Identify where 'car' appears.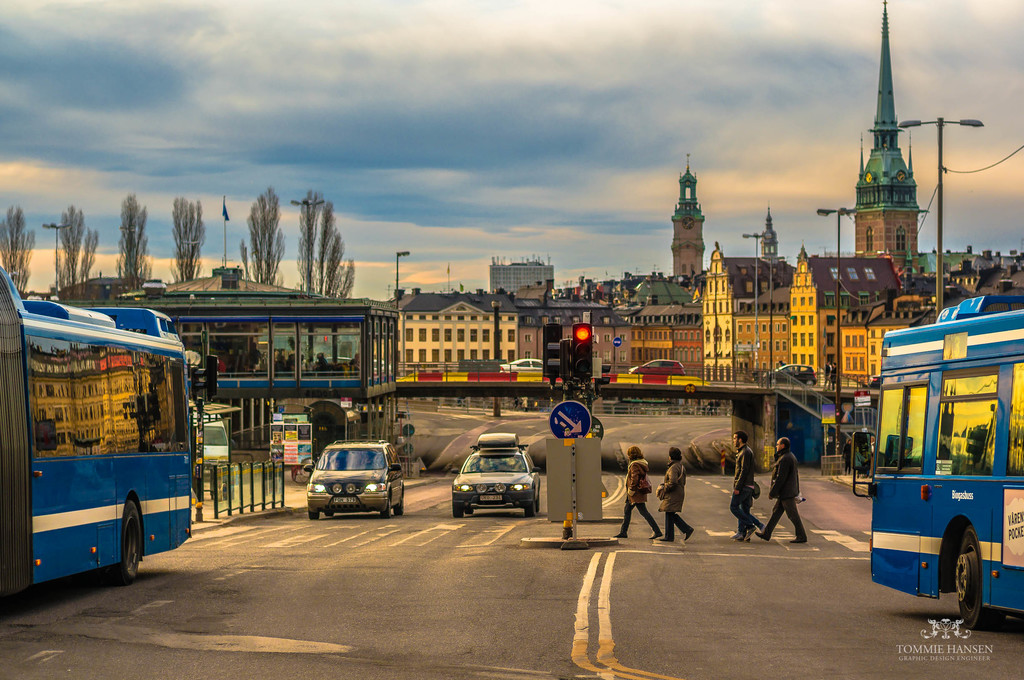
Appears at detection(452, 429, 542, 521).
